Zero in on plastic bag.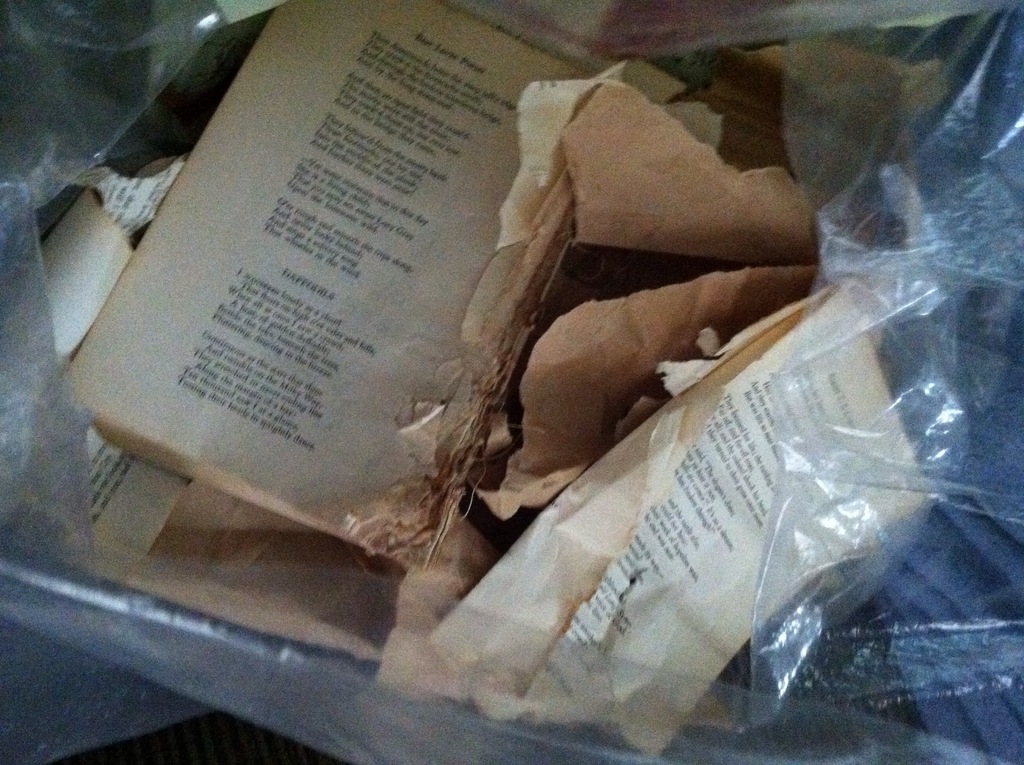
Zeroed in: locate(0, 2, 1023, 764).
